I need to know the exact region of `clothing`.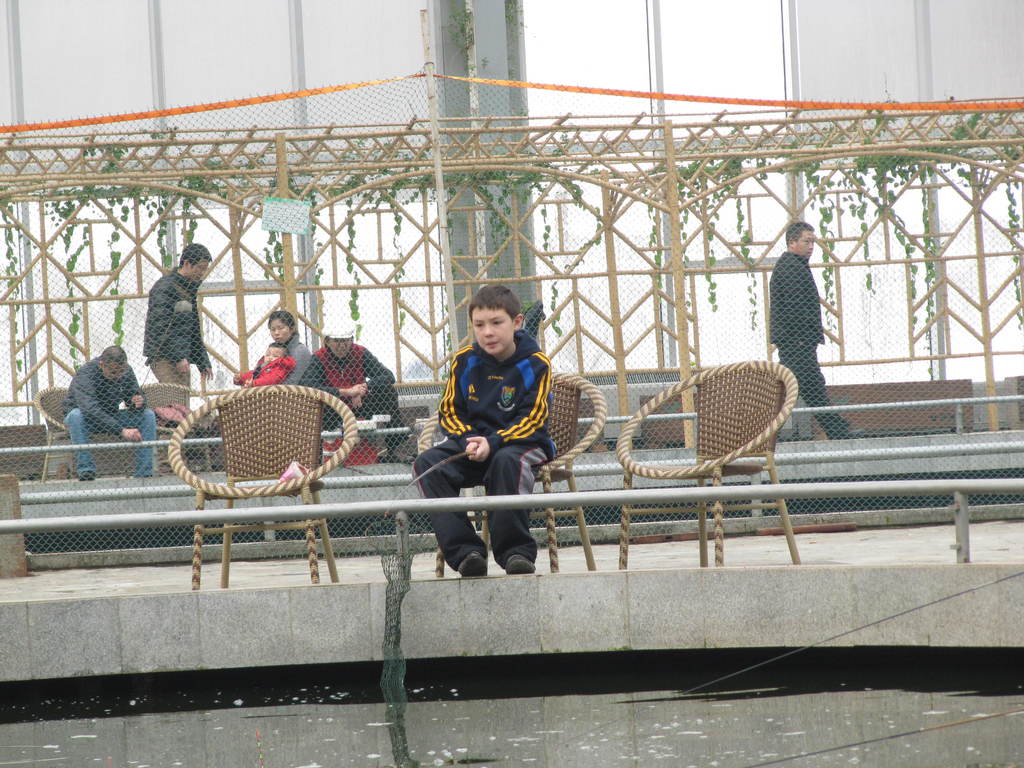
Region: [left=764, top=246, right=847, bottom=447].
